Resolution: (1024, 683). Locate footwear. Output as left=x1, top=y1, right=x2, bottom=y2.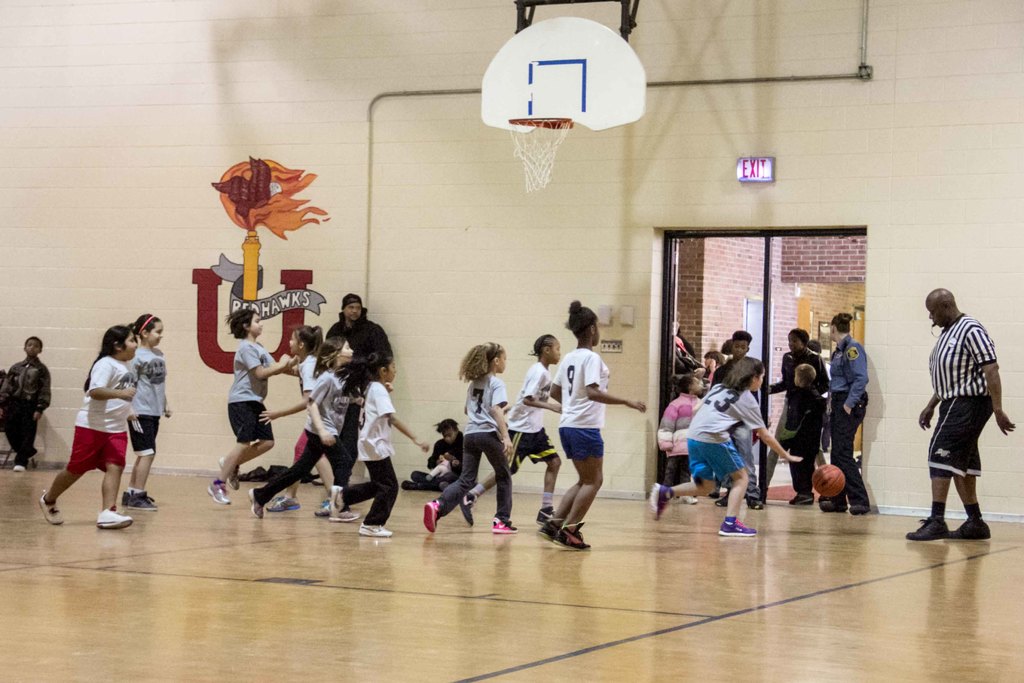
left=820, top=498, right=846, bottom=509.
